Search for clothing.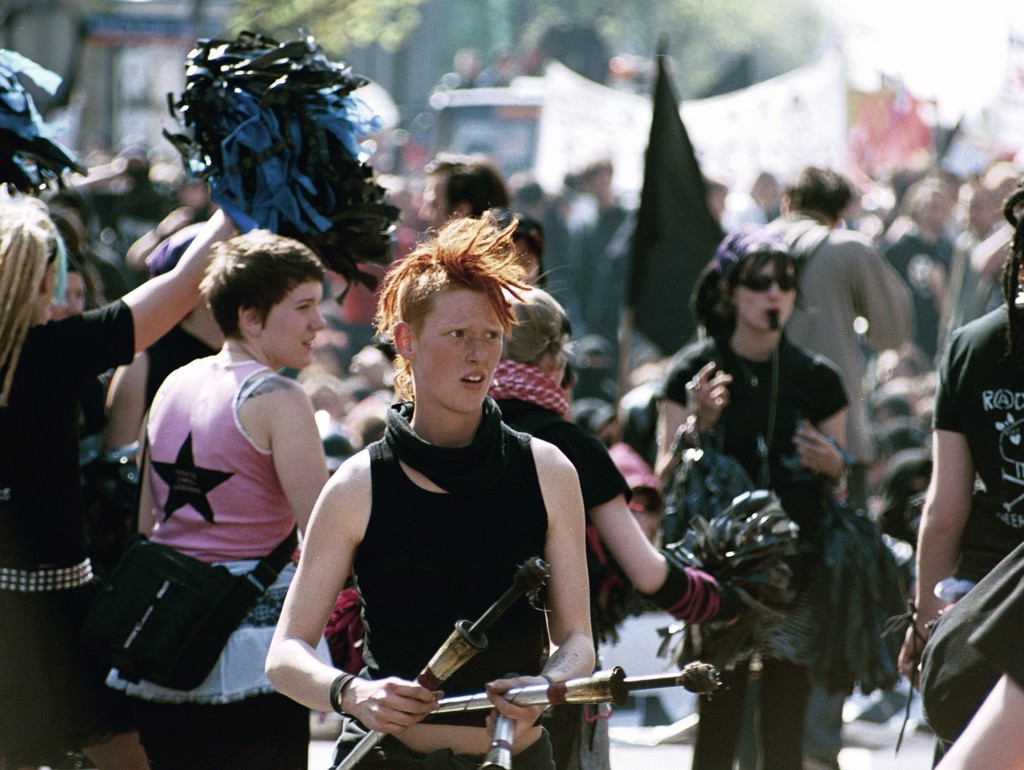
Found at 142, 356, 298, 562.
